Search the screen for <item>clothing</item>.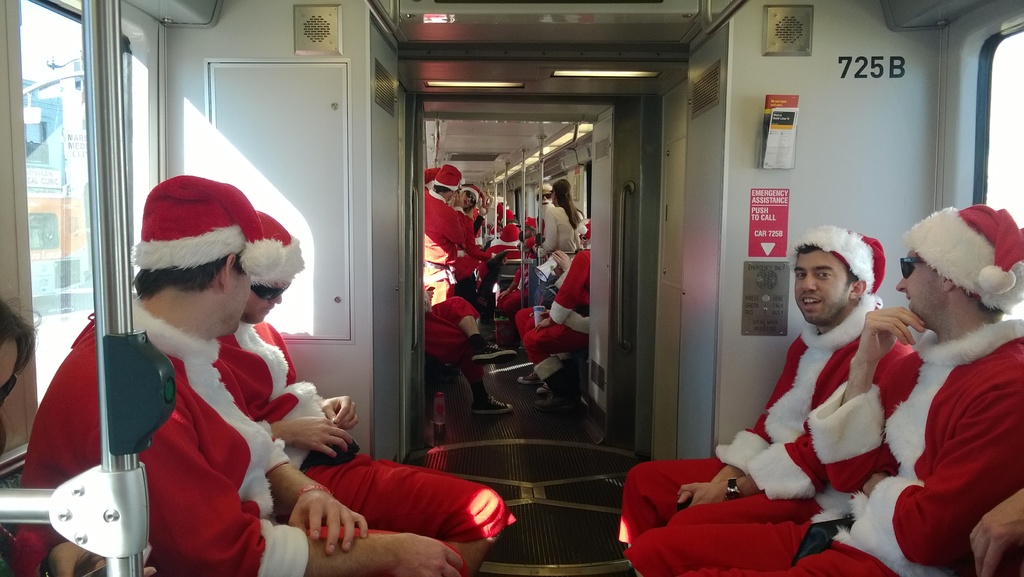
Found at rect(618, 327, 1023, 576).
